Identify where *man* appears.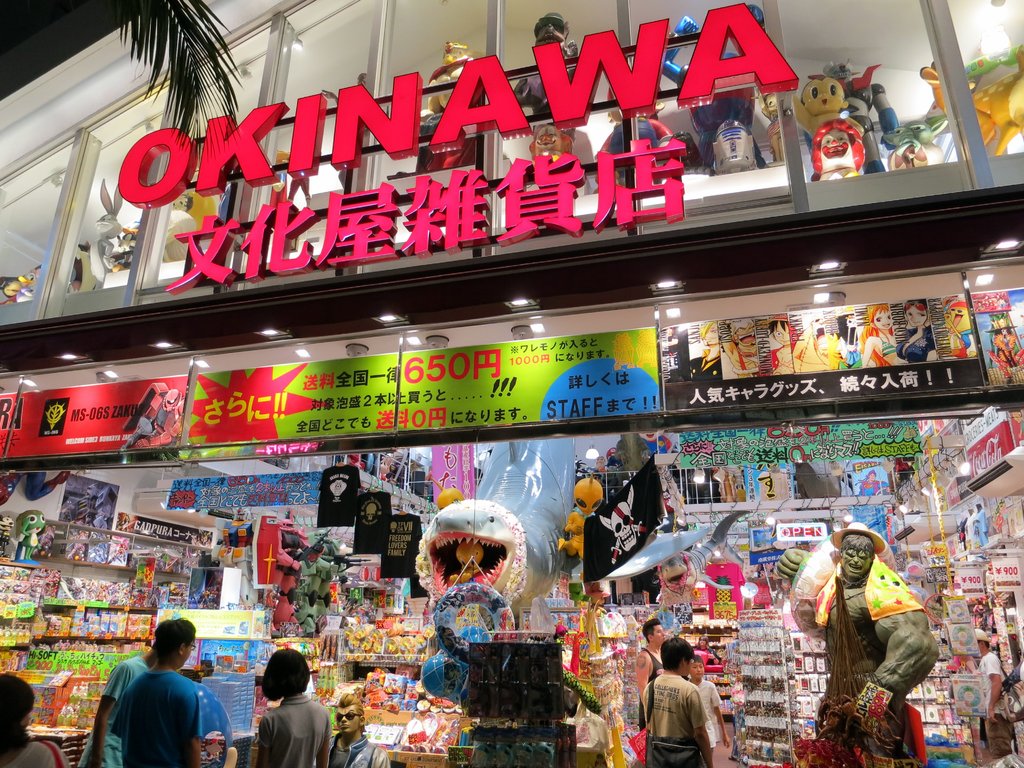
Appears at {"left": 89, "top": 627, "right": 219, "bottom": 767}.
